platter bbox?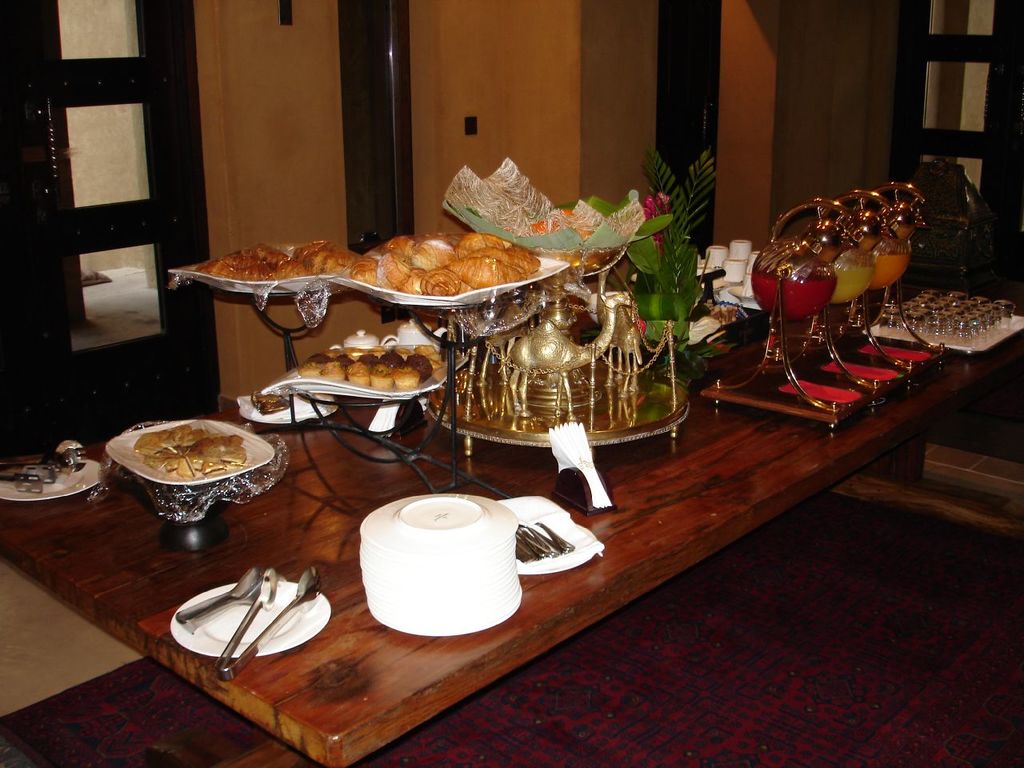
select_region(0, 461, 105, 503)
